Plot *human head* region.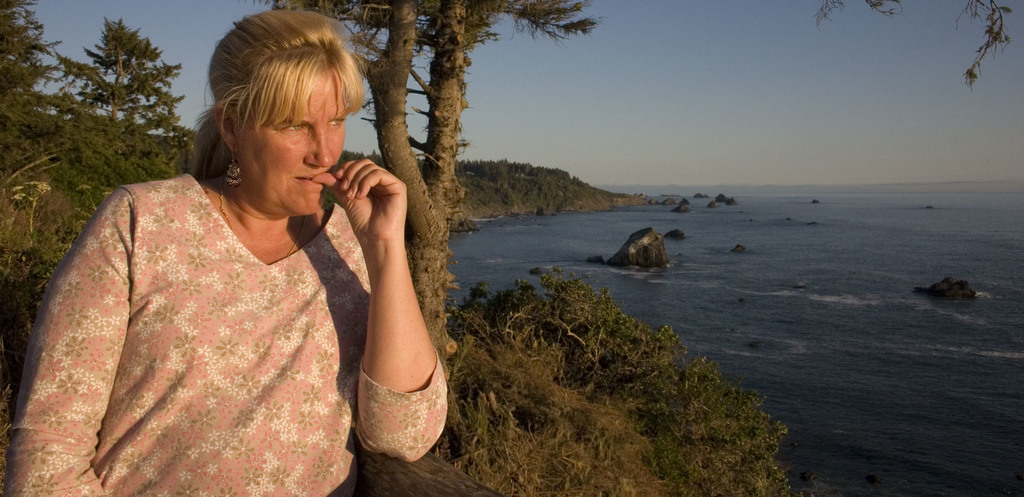
Plotted at {"left": 205, "top": 10, "right": 360, "bottom": 216}.
